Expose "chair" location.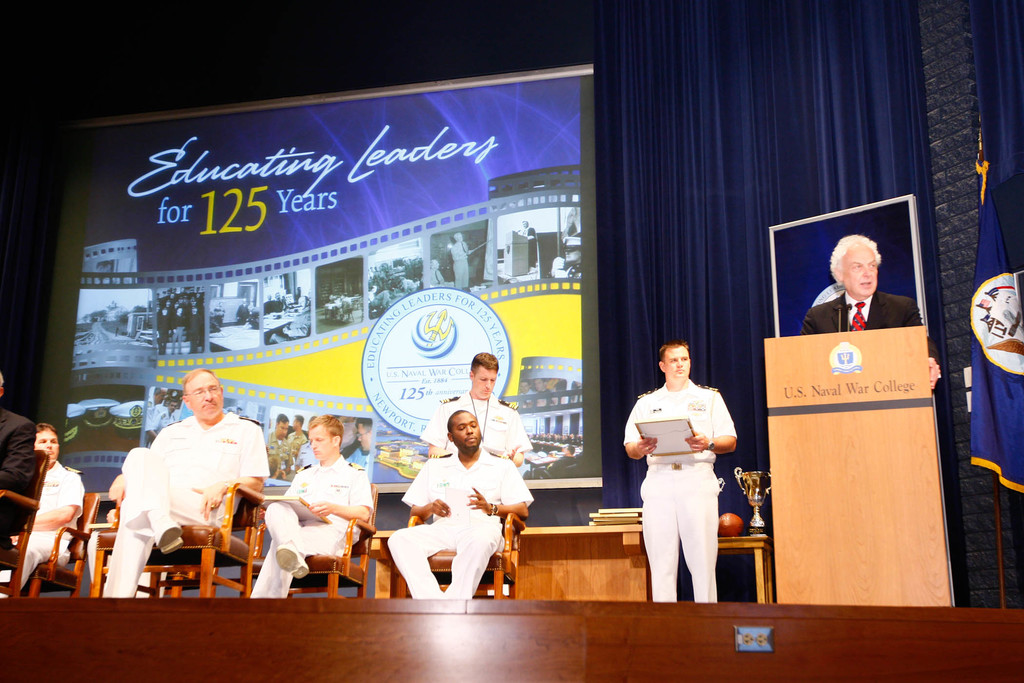
Exposed at detection(27, 493, 107, 598).
